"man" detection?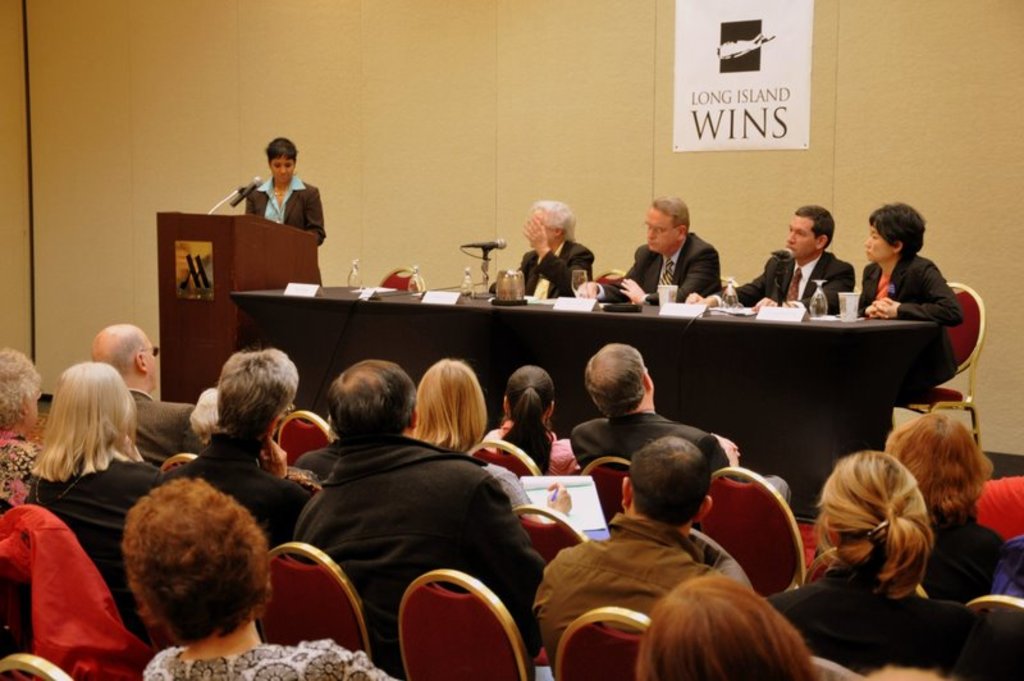
pyautogui.locateOnScreen(486, 200, 600, 297)
